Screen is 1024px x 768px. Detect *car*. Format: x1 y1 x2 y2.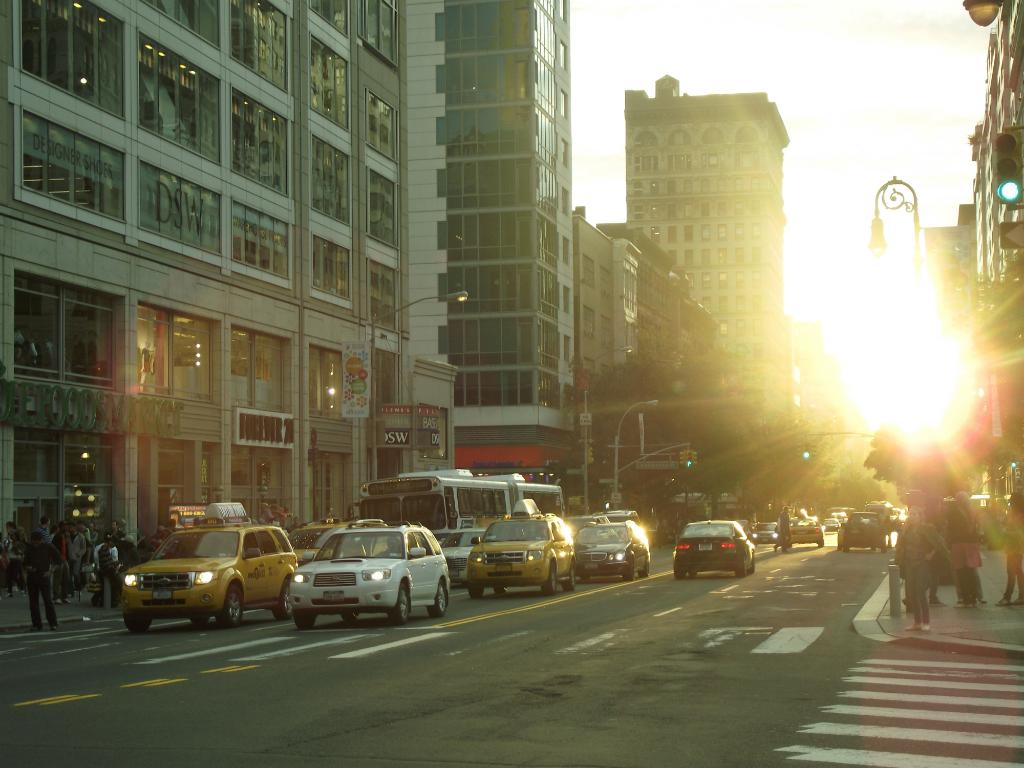
286 516 419 570.
